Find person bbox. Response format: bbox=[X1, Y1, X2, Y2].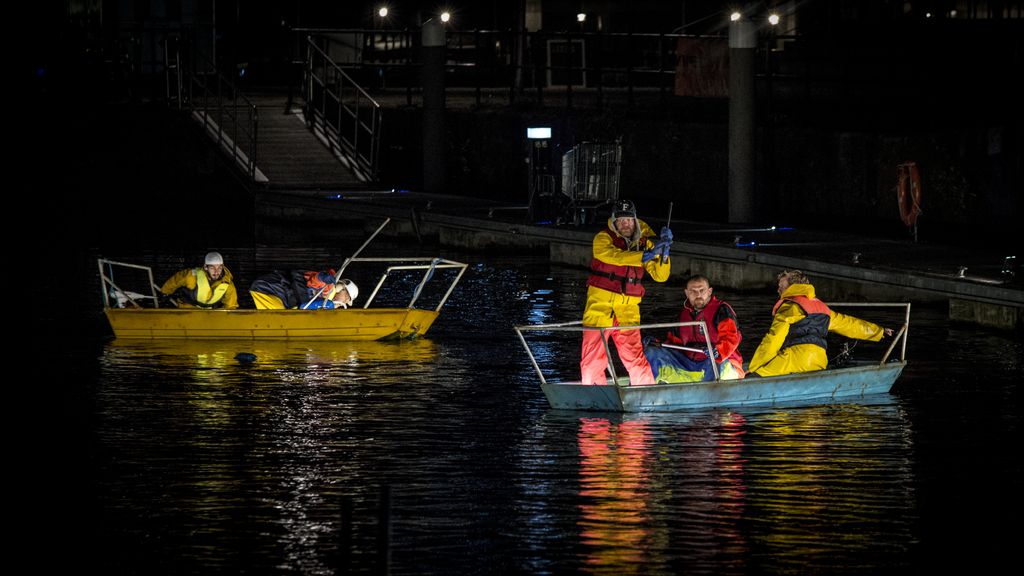
bbox=[155, 252, 246, 329].
